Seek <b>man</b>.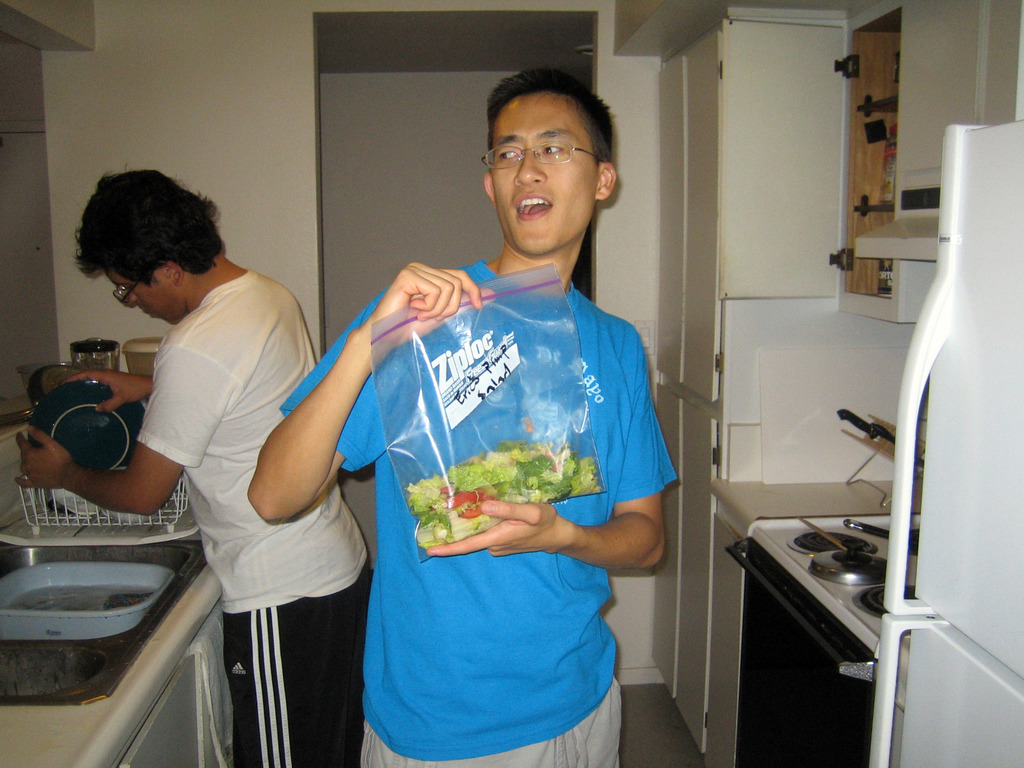
pyautogui.locateOnScreen(246, 61, 689, 767).
